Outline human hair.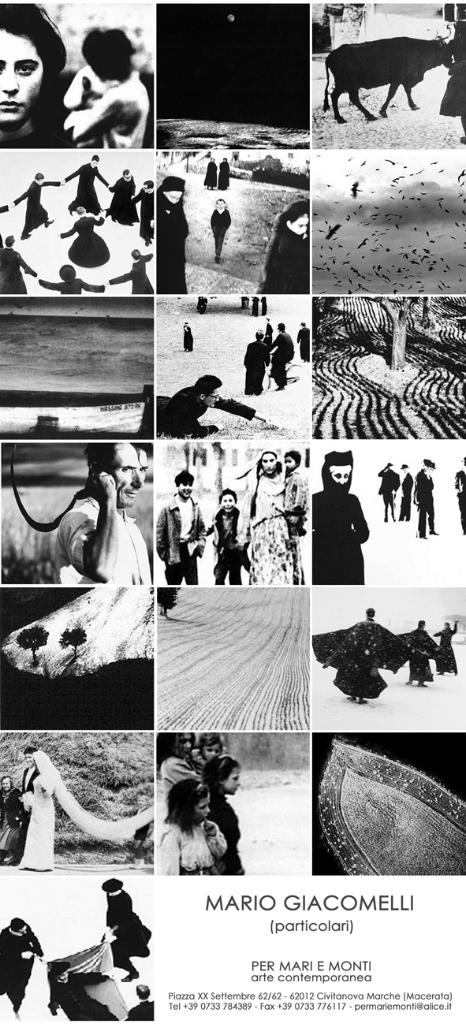
Outline: 166/779/205/830.
